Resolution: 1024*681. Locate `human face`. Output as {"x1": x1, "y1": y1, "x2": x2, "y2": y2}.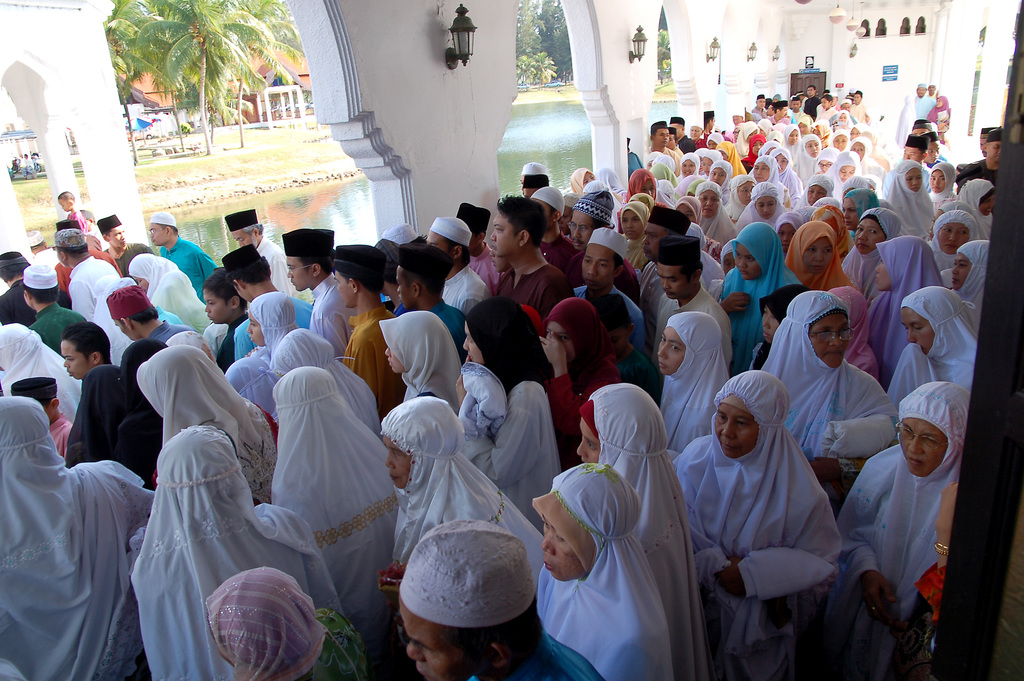
{"x1": 900, "y1": 306, "x2": 934, "y2": 352}.
